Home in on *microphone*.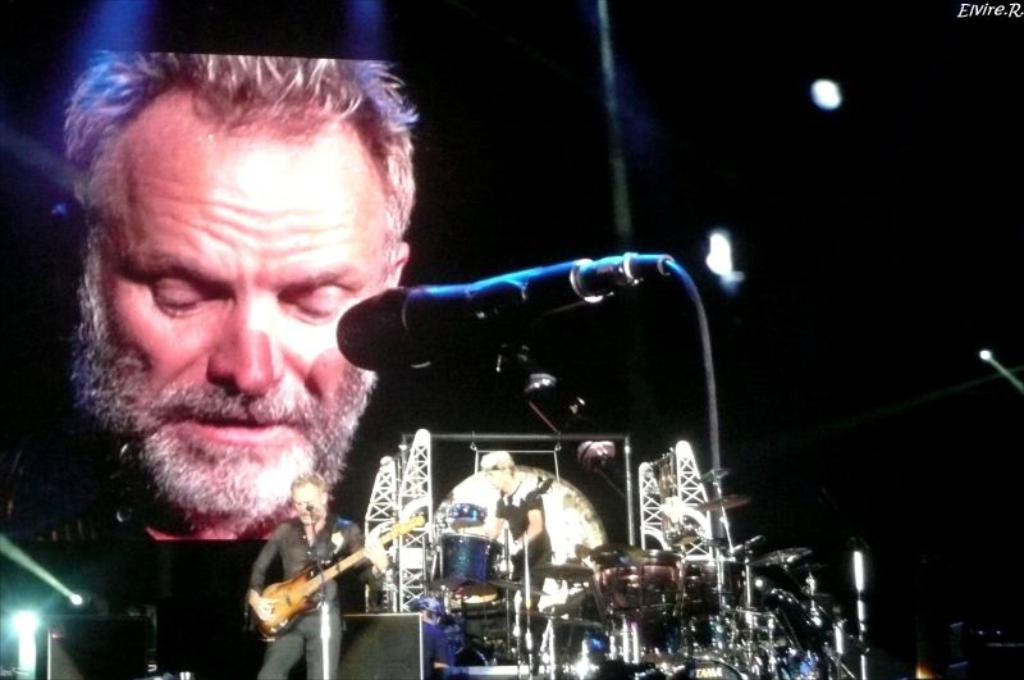
Homed in at locate(315, 263, 643, 376).
